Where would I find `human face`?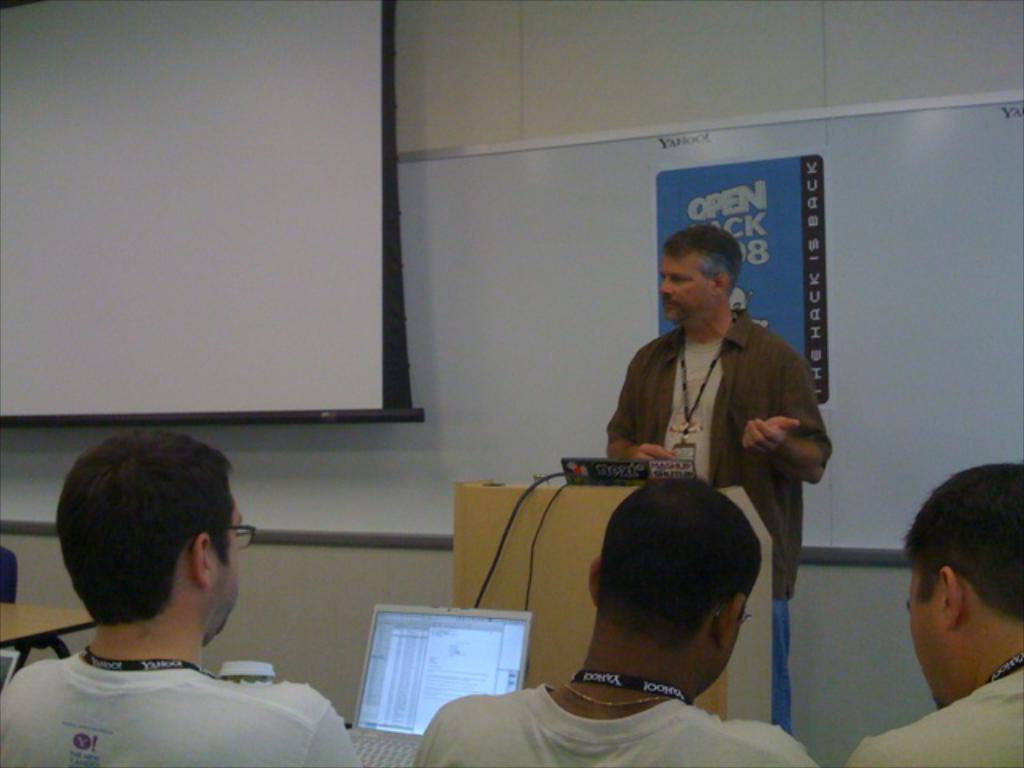
At (659,251,714,325).
